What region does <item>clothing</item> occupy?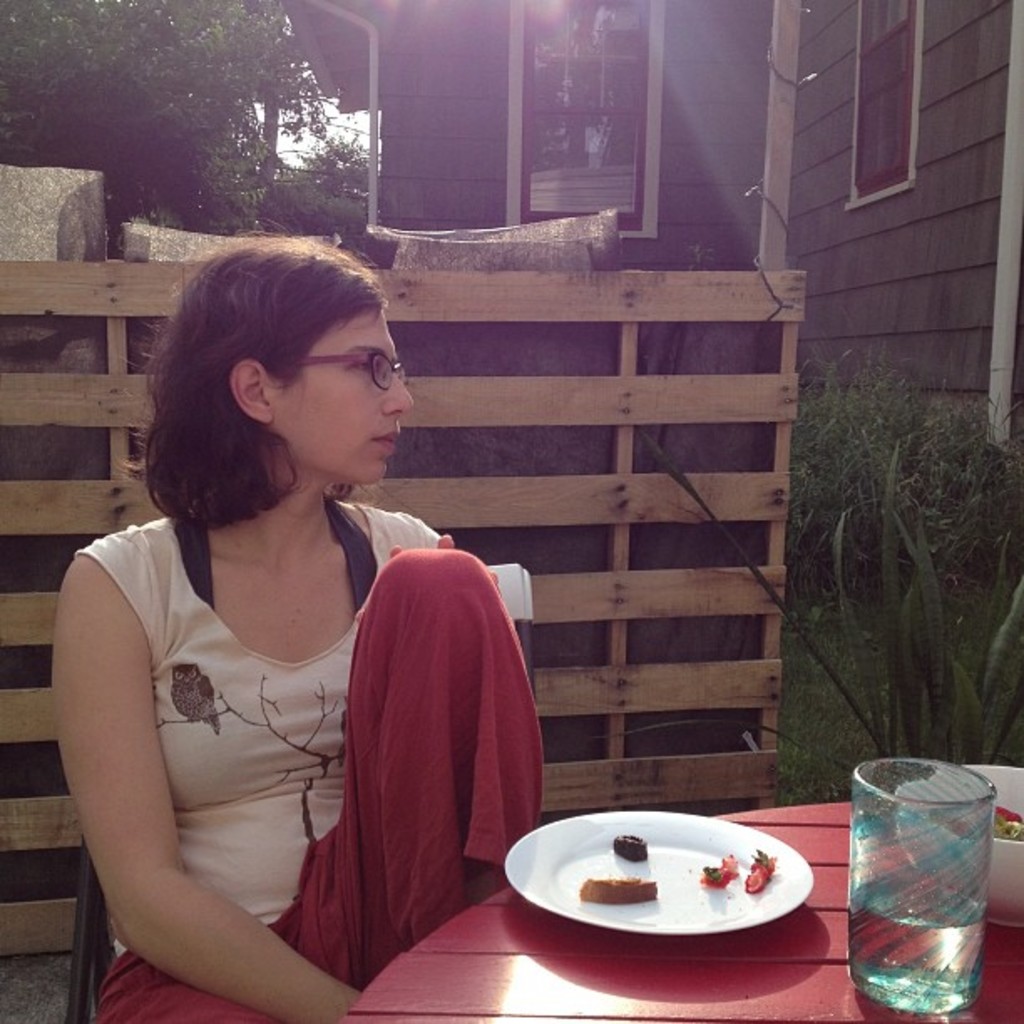
x1=70 y1=515 x2=554 y2=1022.
